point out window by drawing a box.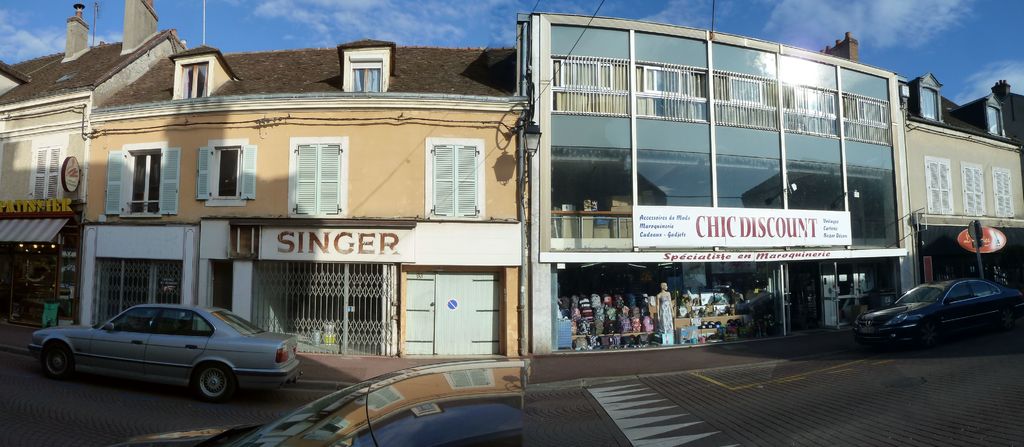
<bbox>433, 144, 476, 219</bbox>.
